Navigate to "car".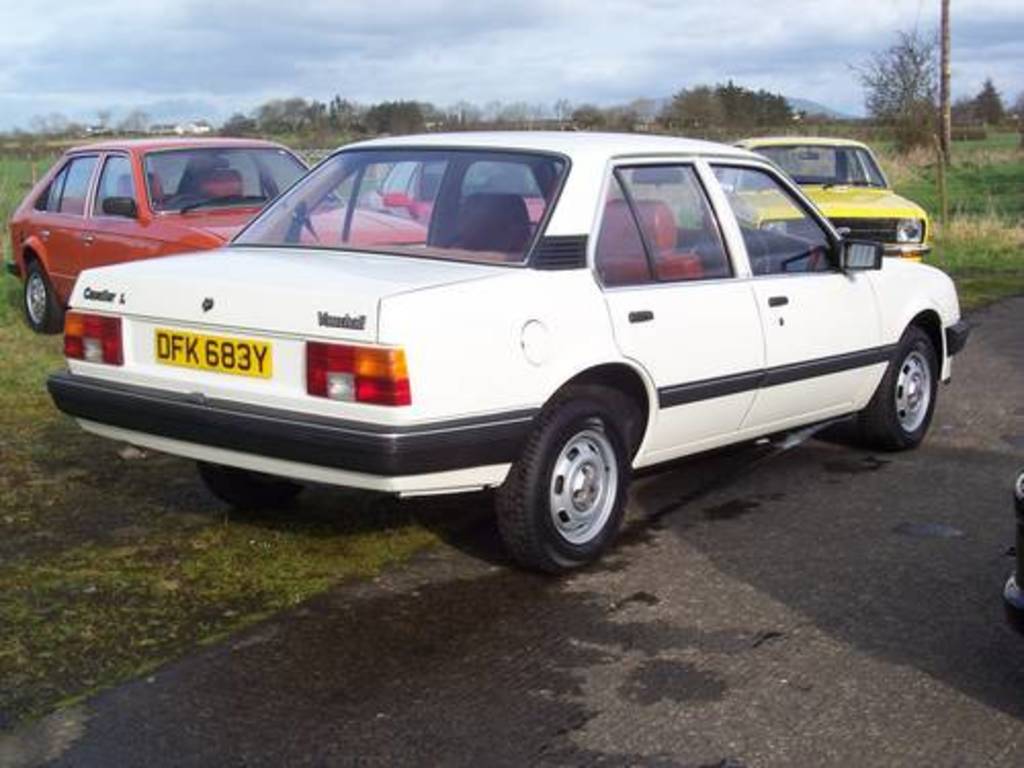
Navigation target: 367:156:702:219.
